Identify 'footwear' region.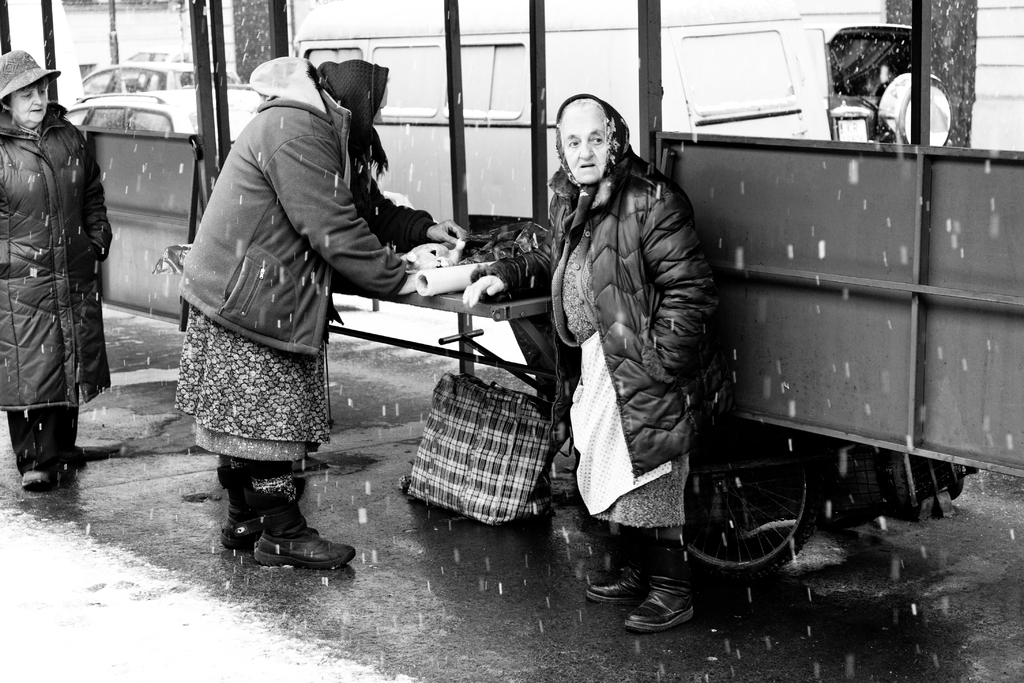
Region: {"x1": 220, "y1": 507, "x2": 269, "y2": 548}.
